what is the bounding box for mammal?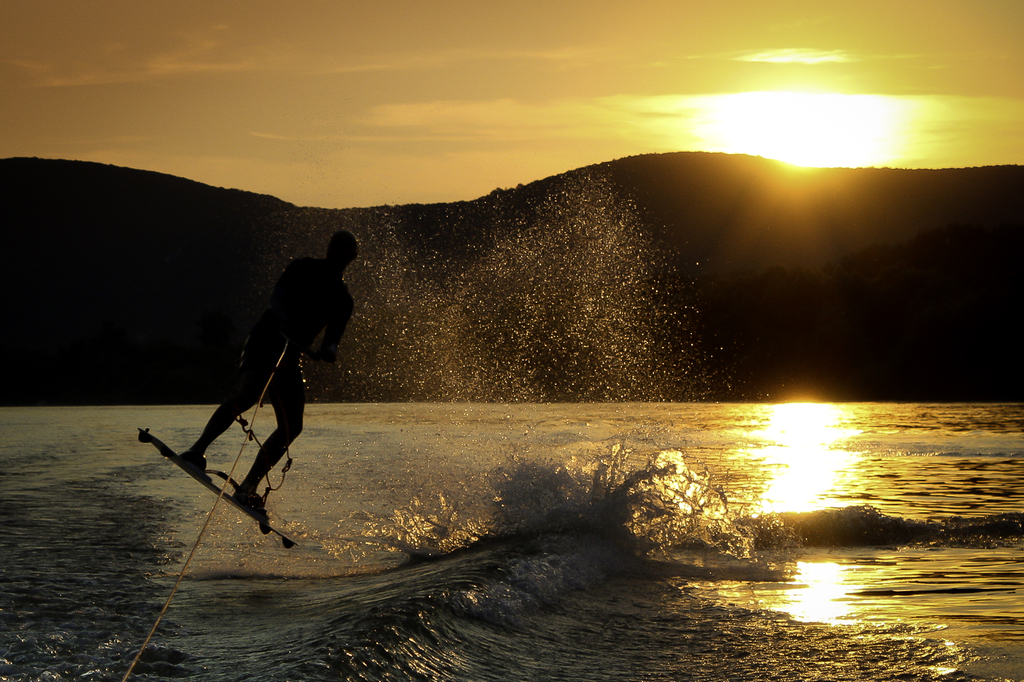
(left=136, top=255, right=342, bottom=542).
